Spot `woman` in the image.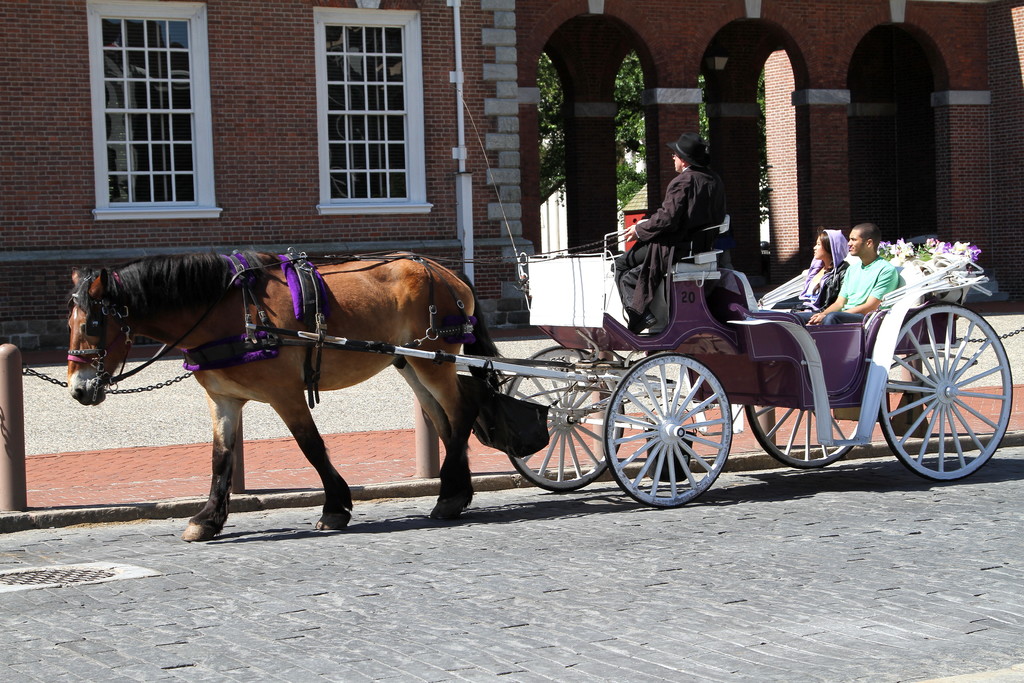
`woman` found at {"x1": 758, "y1": 220, "x2": 847, "y2": 322}.
